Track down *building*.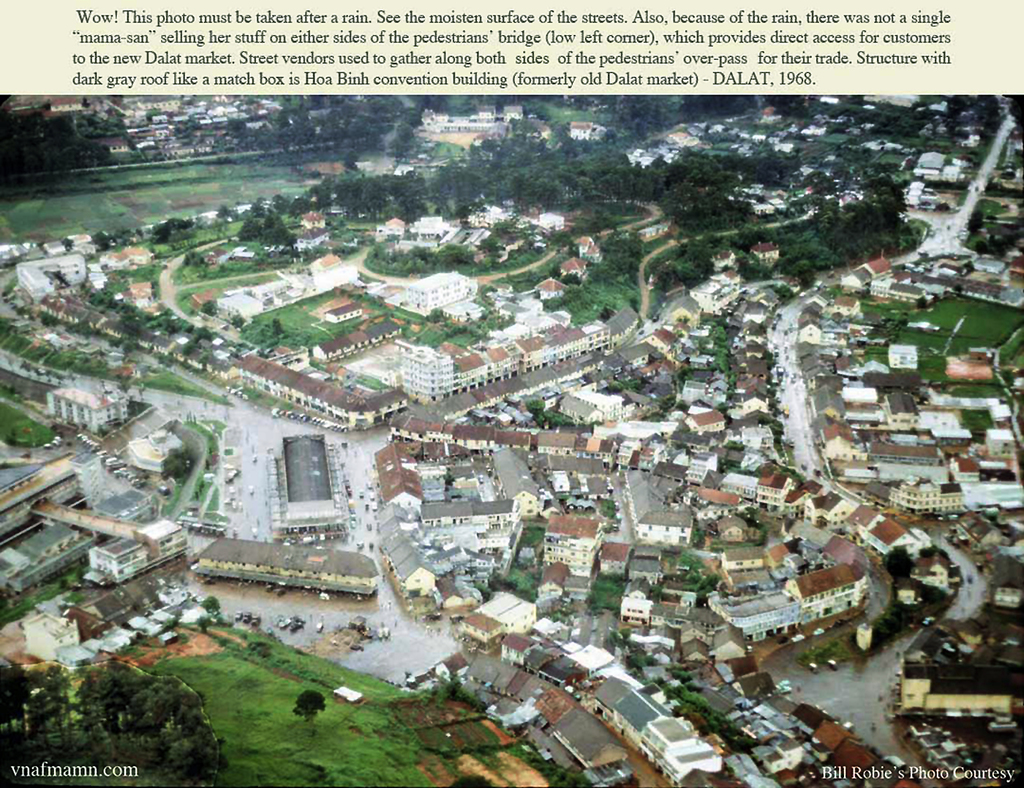
Tracked to {"x1": 588, "y1": 680, "x2": 670, "y2": 746}.
